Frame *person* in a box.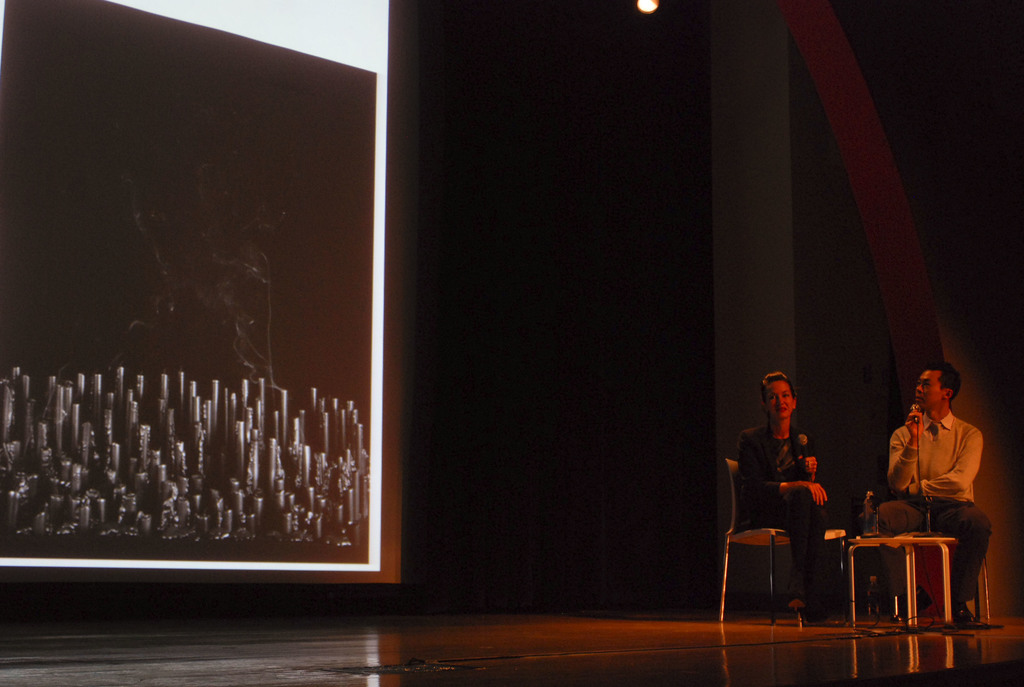
872, 363, 989, 629.
